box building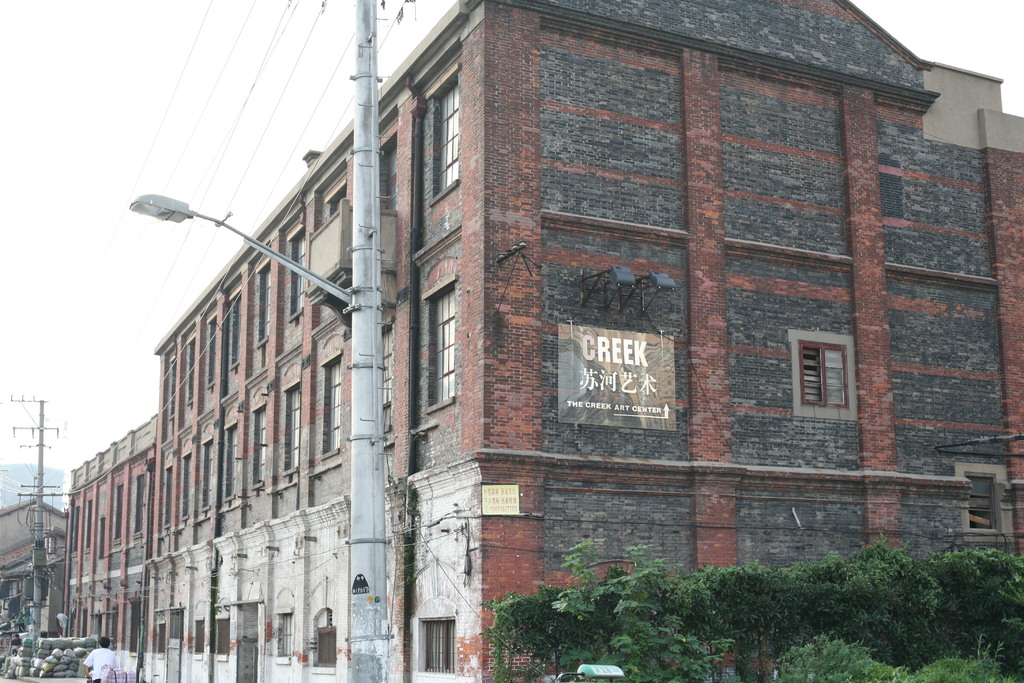
rect(3, 0, 1019, 682)
